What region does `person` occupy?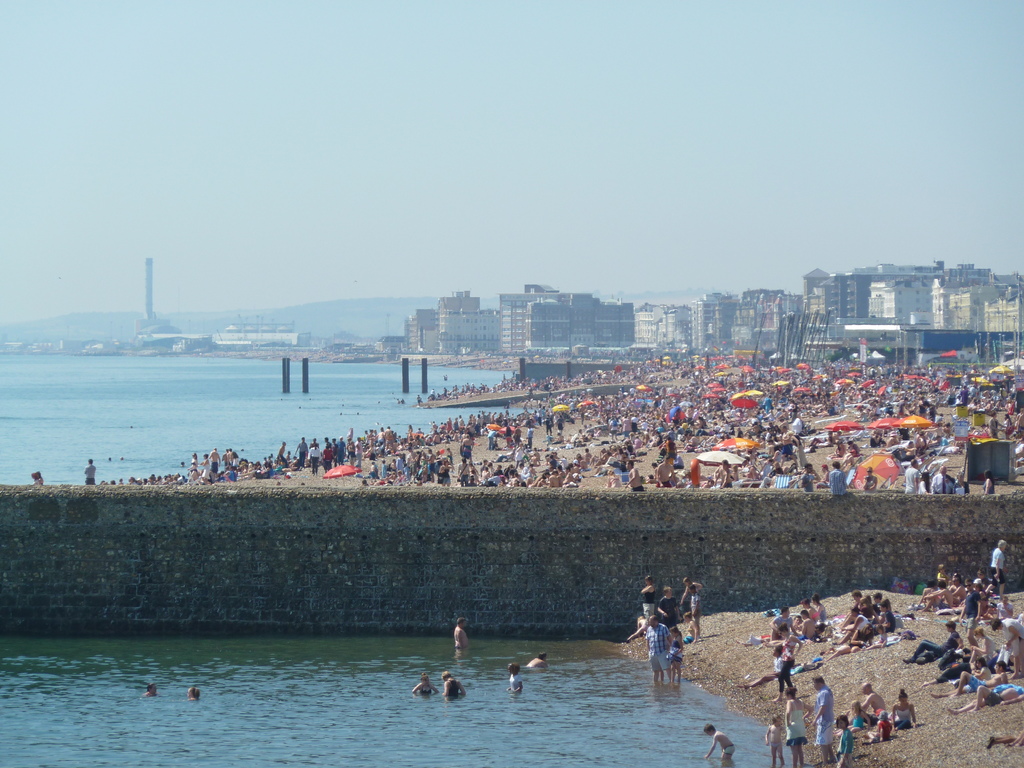
box=[985, 472, 999, 493].
